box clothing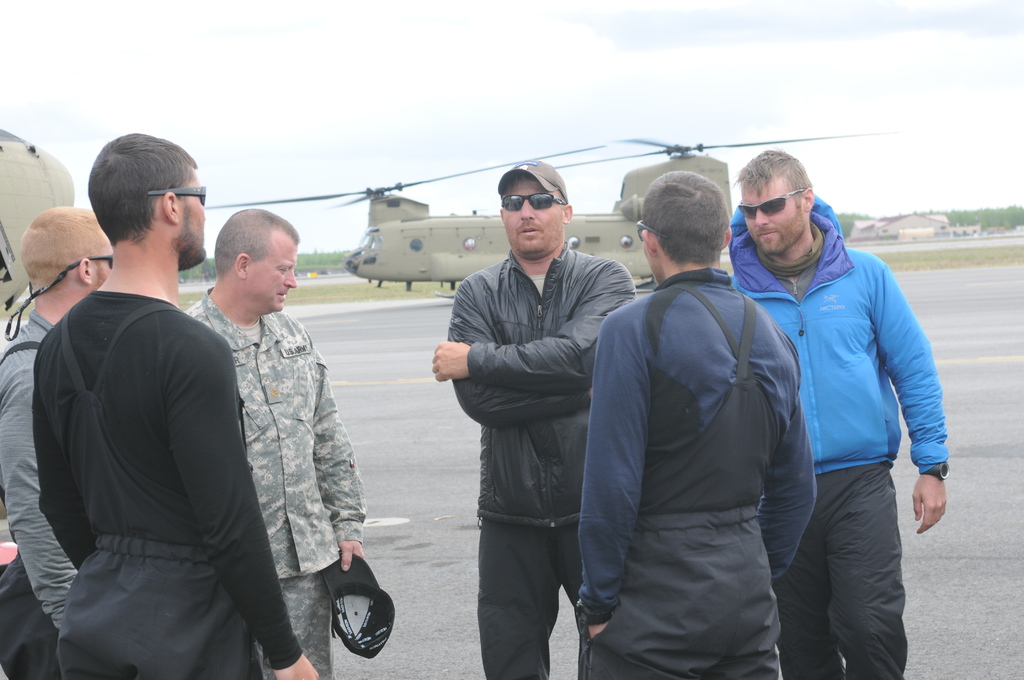
{"left": 35, "top": 288, "right": 298, "bottom": 679}
